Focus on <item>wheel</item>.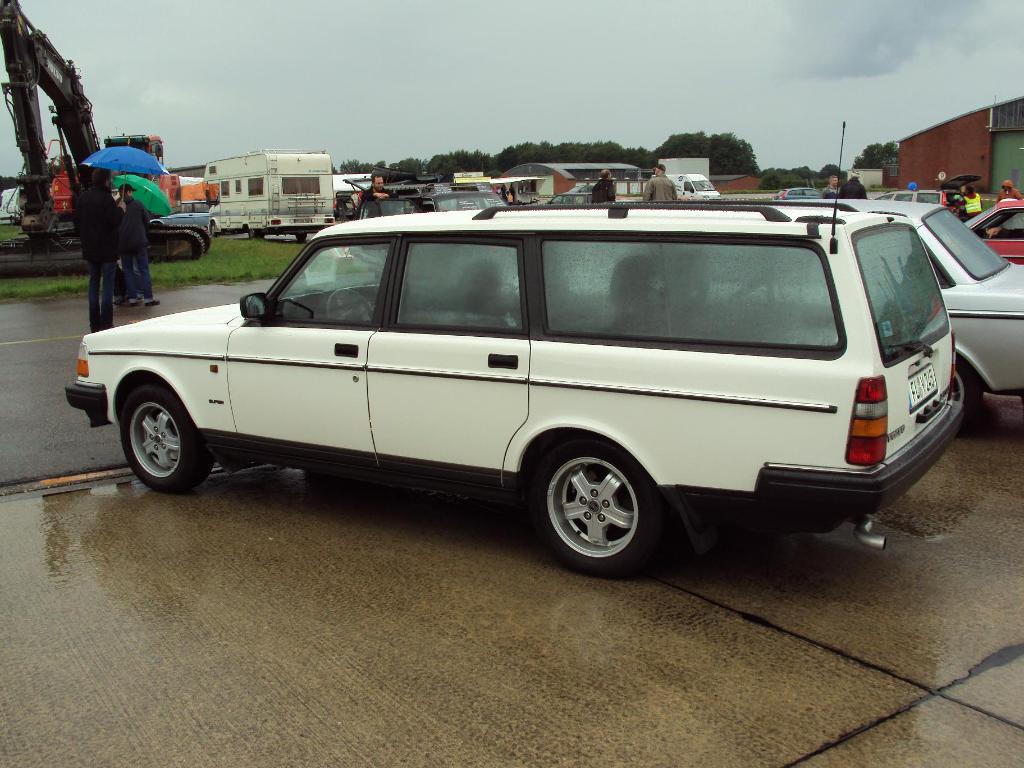
Focused at region(950, 349, 981, 430).
